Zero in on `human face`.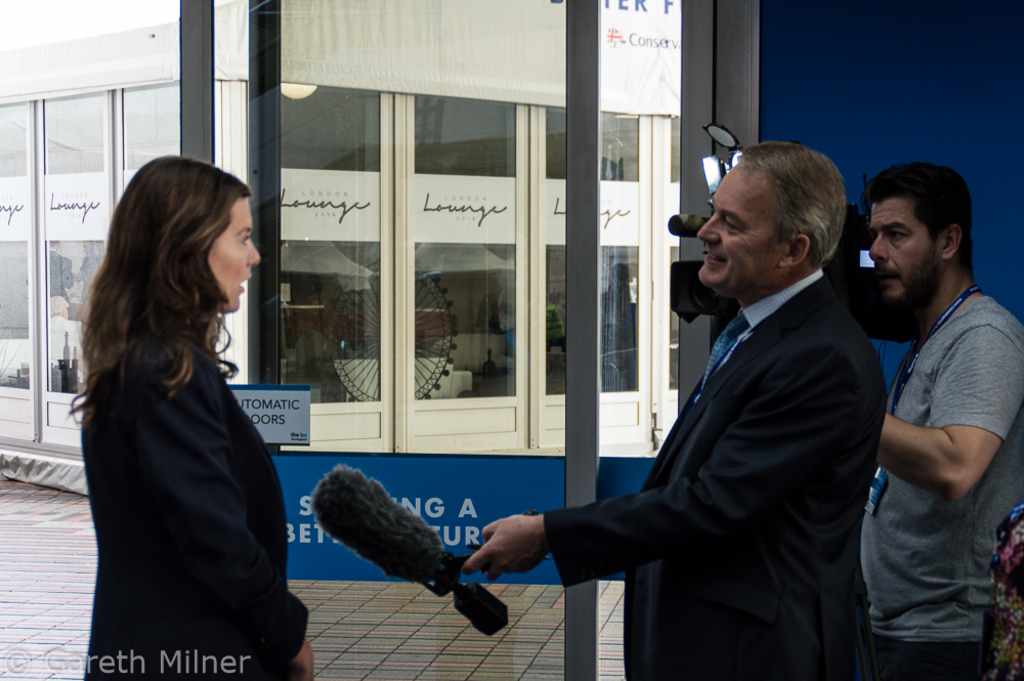
Zeroed in: BBox(867, 197, 941, 316).
